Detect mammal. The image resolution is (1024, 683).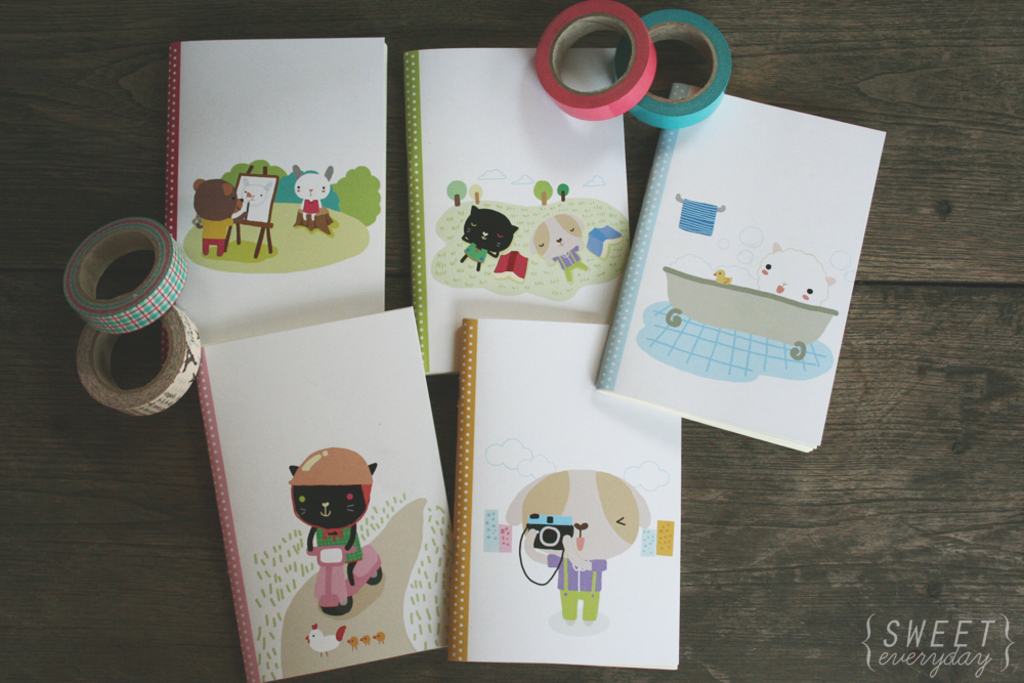
bbox=(500, 469, 652, 630).
